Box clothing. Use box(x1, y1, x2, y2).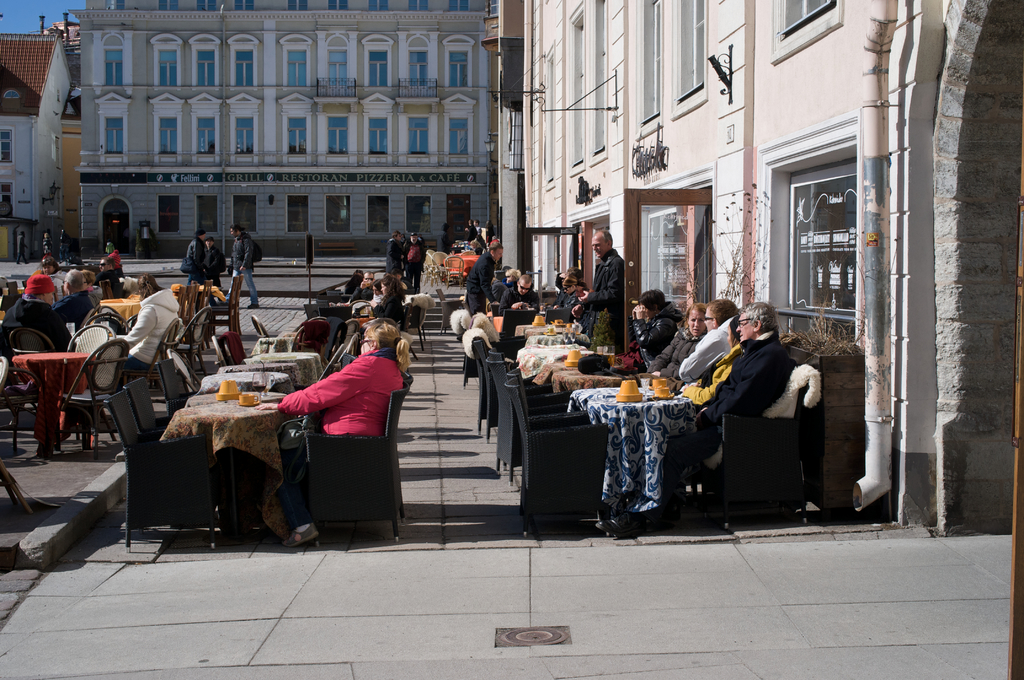
box(636, 300, 679, 361).
